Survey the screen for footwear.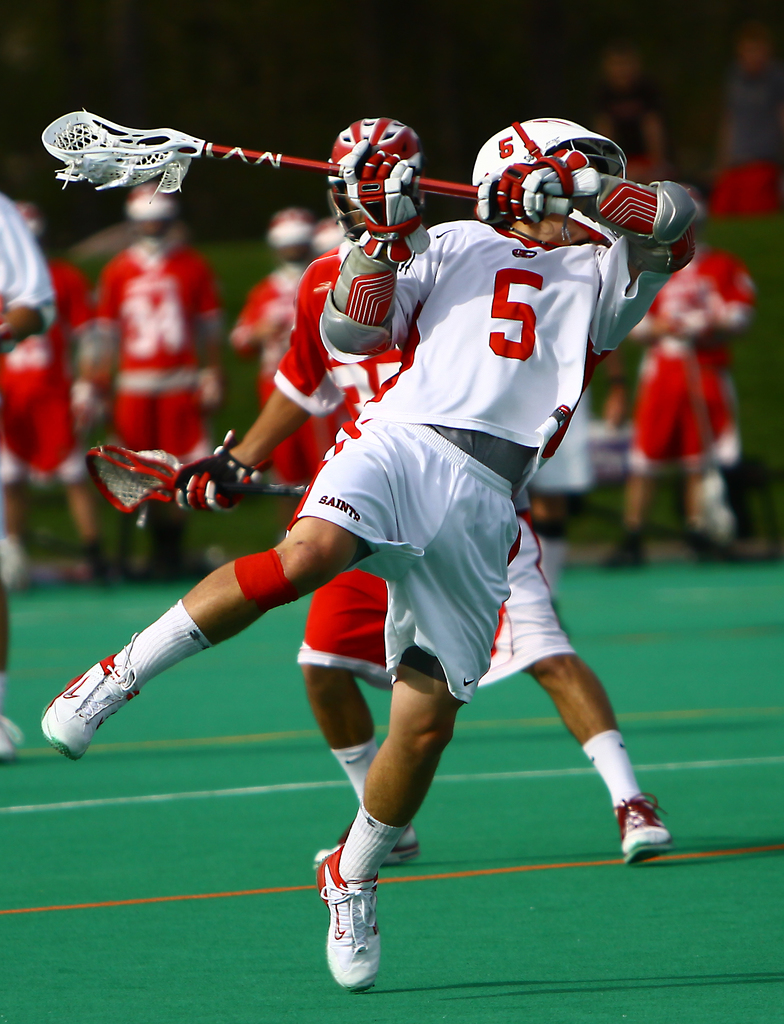
Survey found: [38, 630, 143, 758].
